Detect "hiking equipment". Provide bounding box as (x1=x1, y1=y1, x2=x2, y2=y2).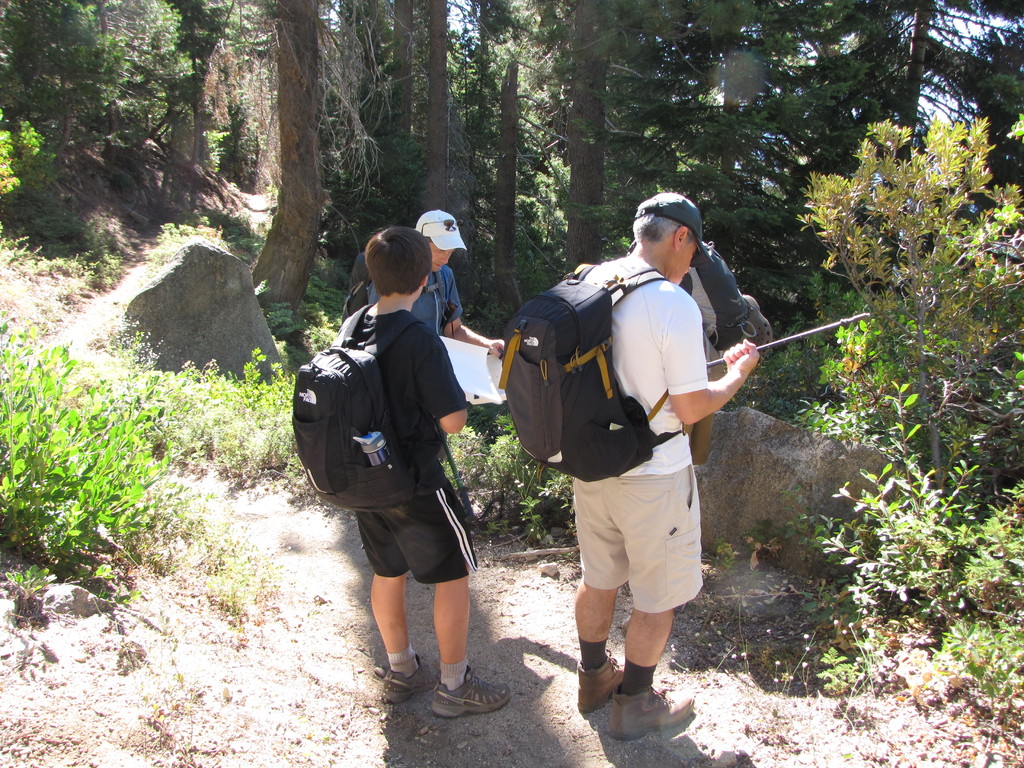
(x1=426, y1=680, x2=522, y2=728).
